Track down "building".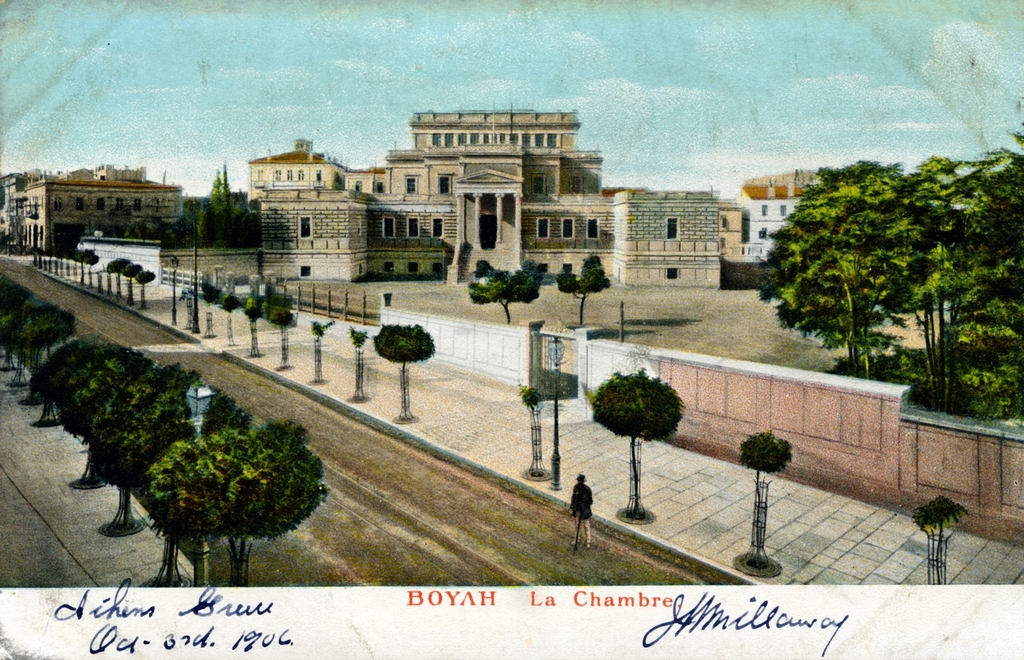
Tracked to left=0, top=158, right=185, bottom=252.
